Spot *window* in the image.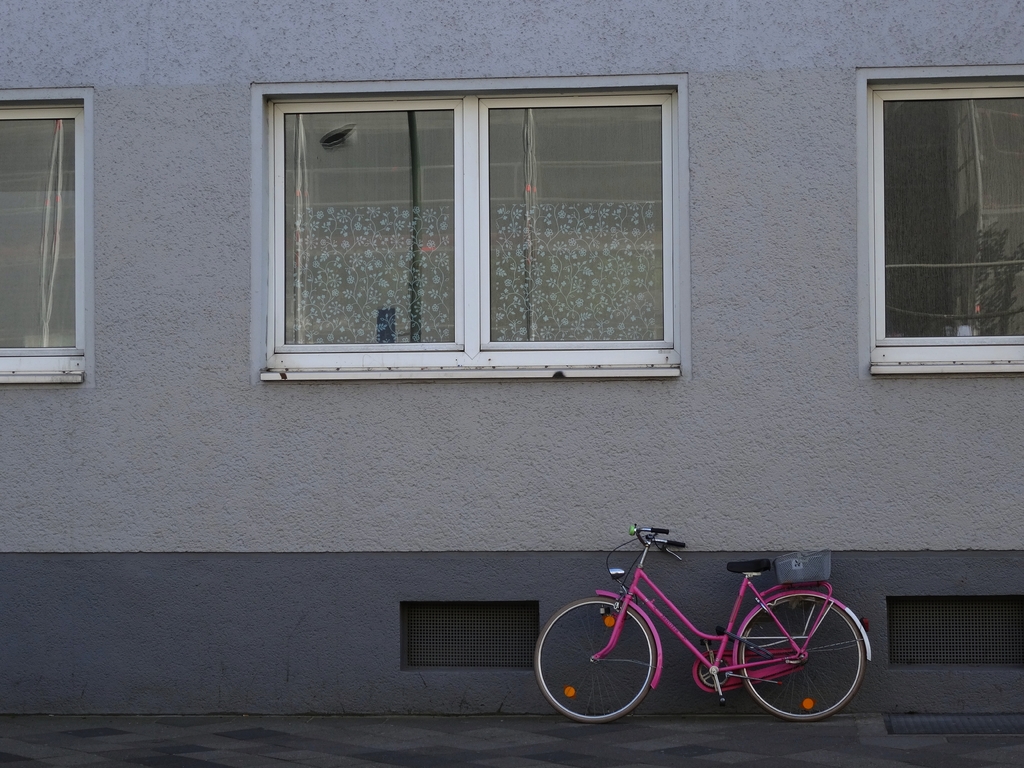
*window* found at 0/81/93/381.
